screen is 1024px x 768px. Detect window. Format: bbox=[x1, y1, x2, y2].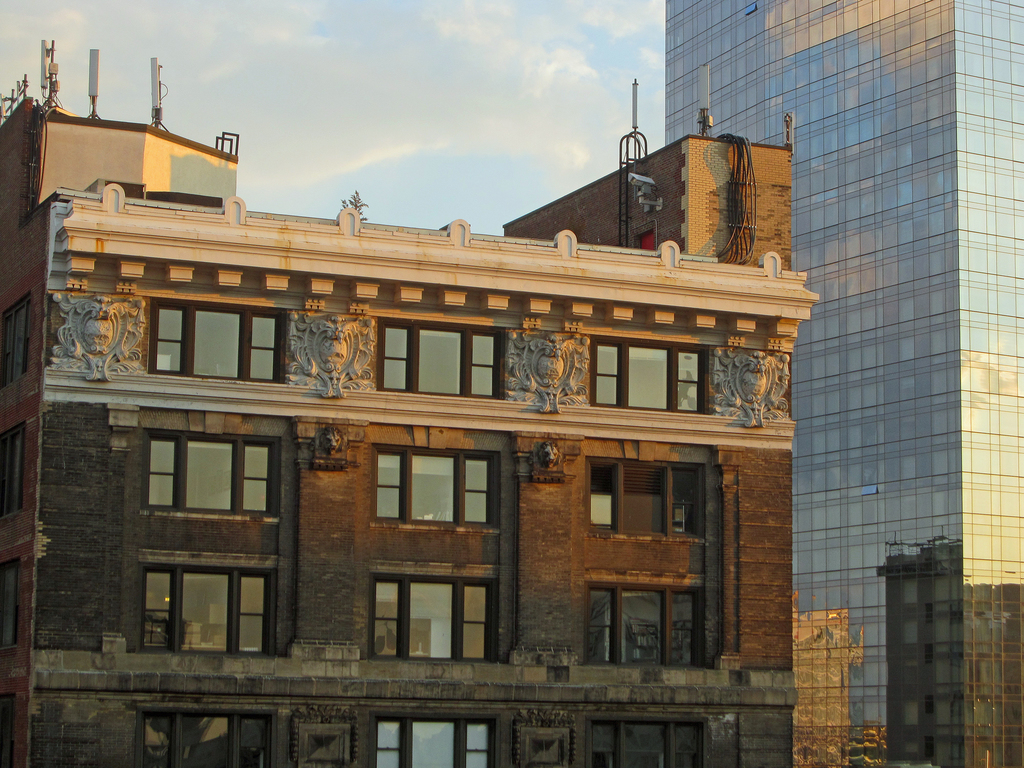
bbox=[366, 569, 500, 663].
